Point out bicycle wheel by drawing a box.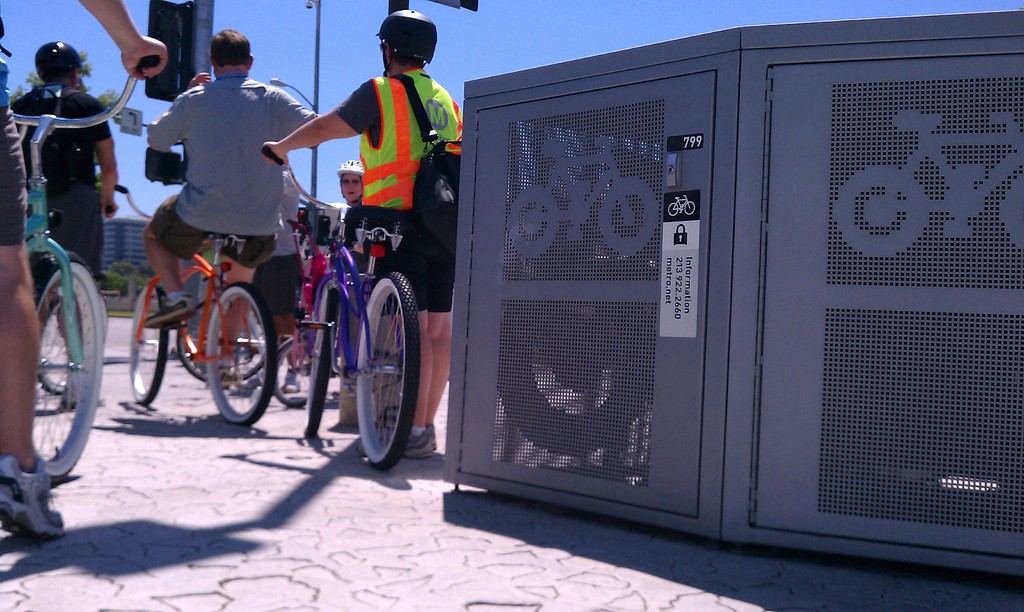
select_region(269, 331, 309, 400).
